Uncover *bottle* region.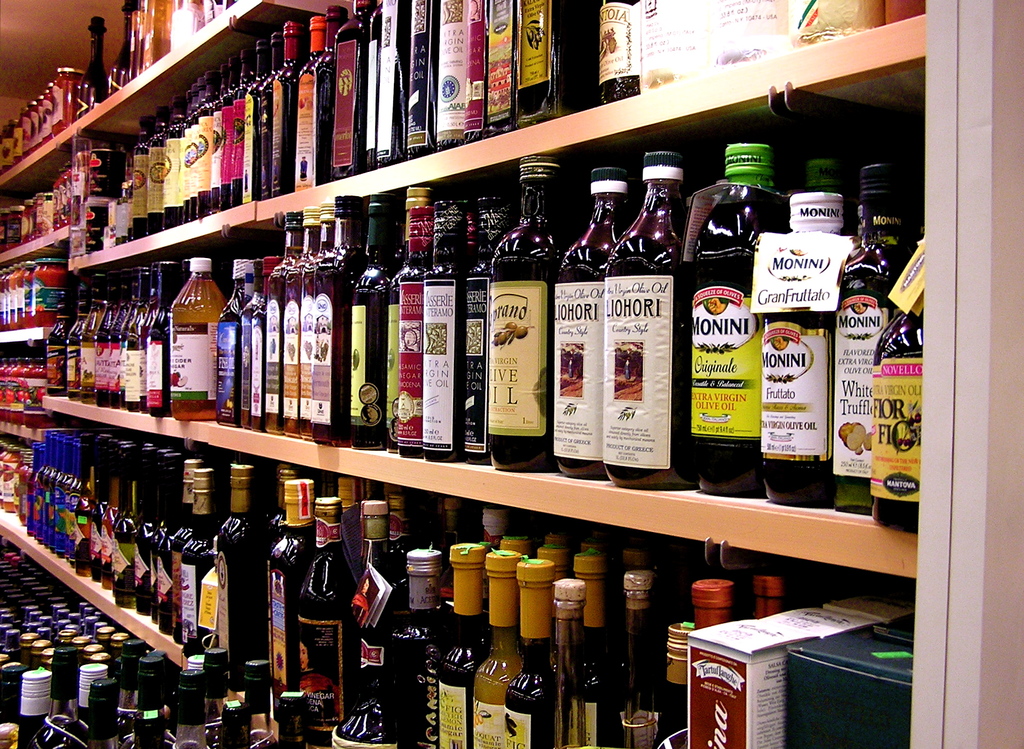
Uncovered: select_region(485, 0, 508, 142).
